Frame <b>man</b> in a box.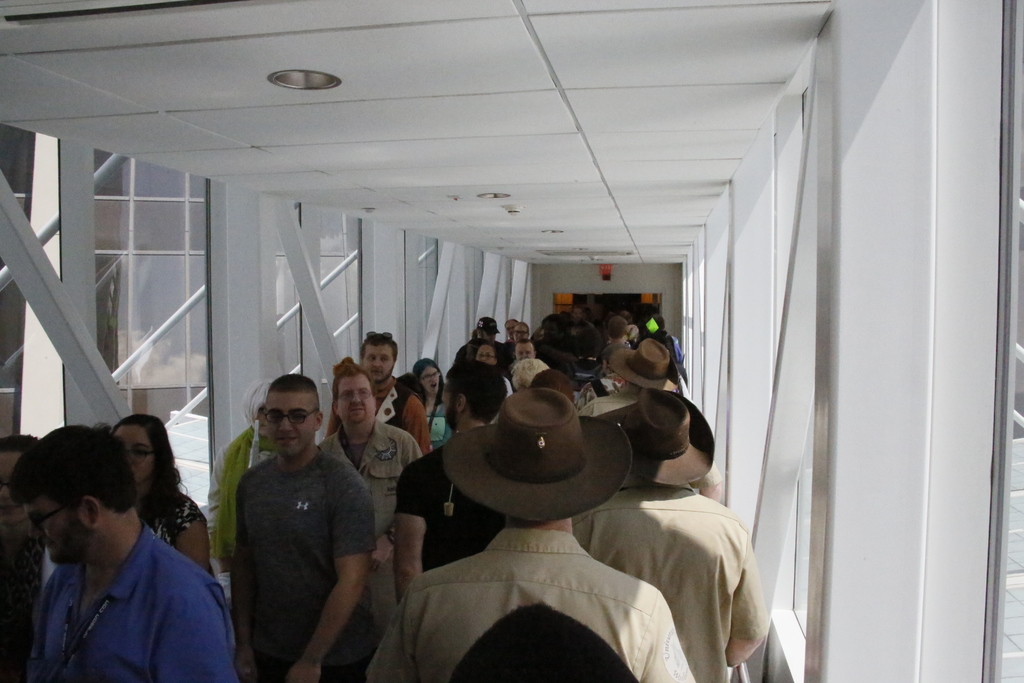
box=[509, 321, 532, 346].
